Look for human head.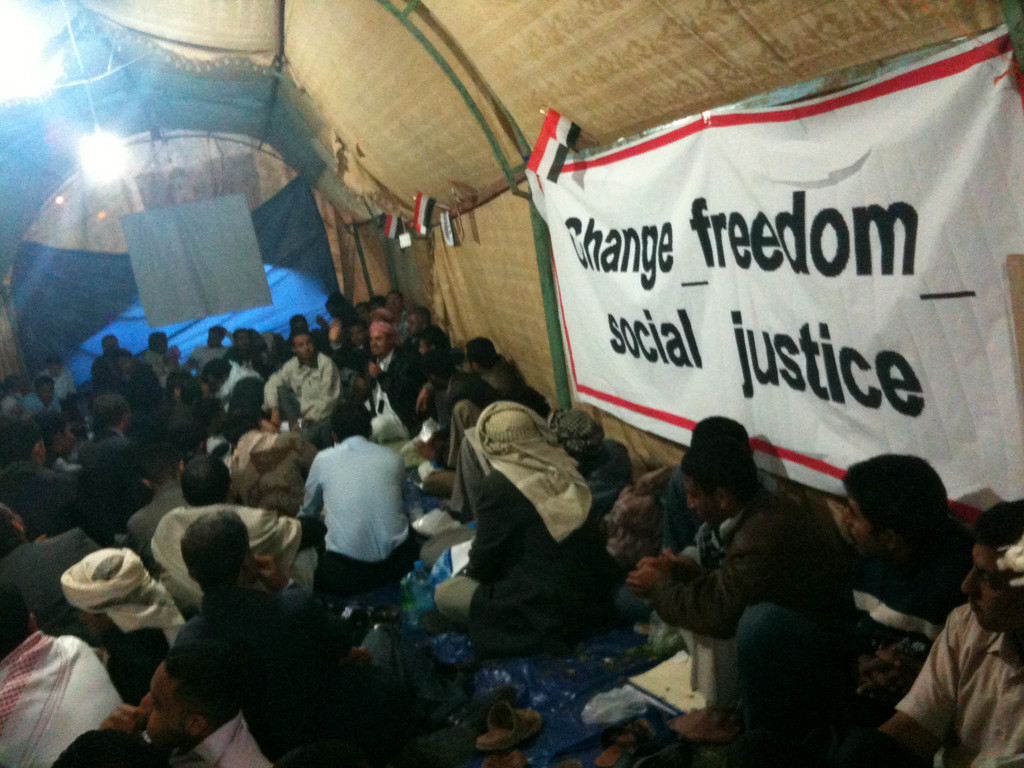
Found: {"x1": 71, "y1": 549, "x2": 154, "y2": 645}.
